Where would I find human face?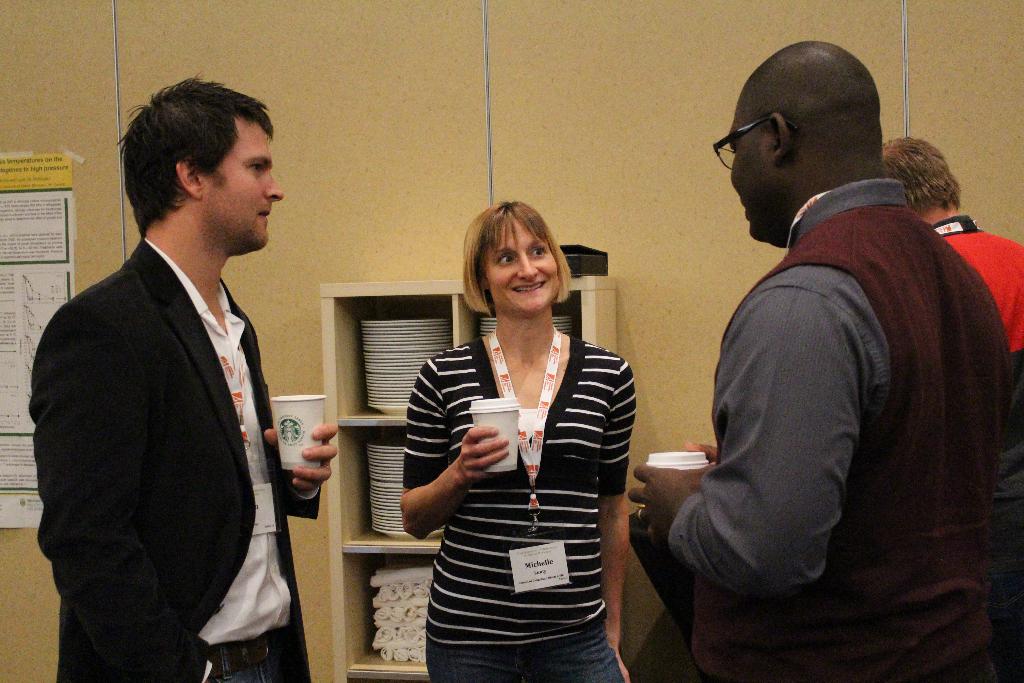
At [x1=200, y1=115, x2=285, y2=250].
